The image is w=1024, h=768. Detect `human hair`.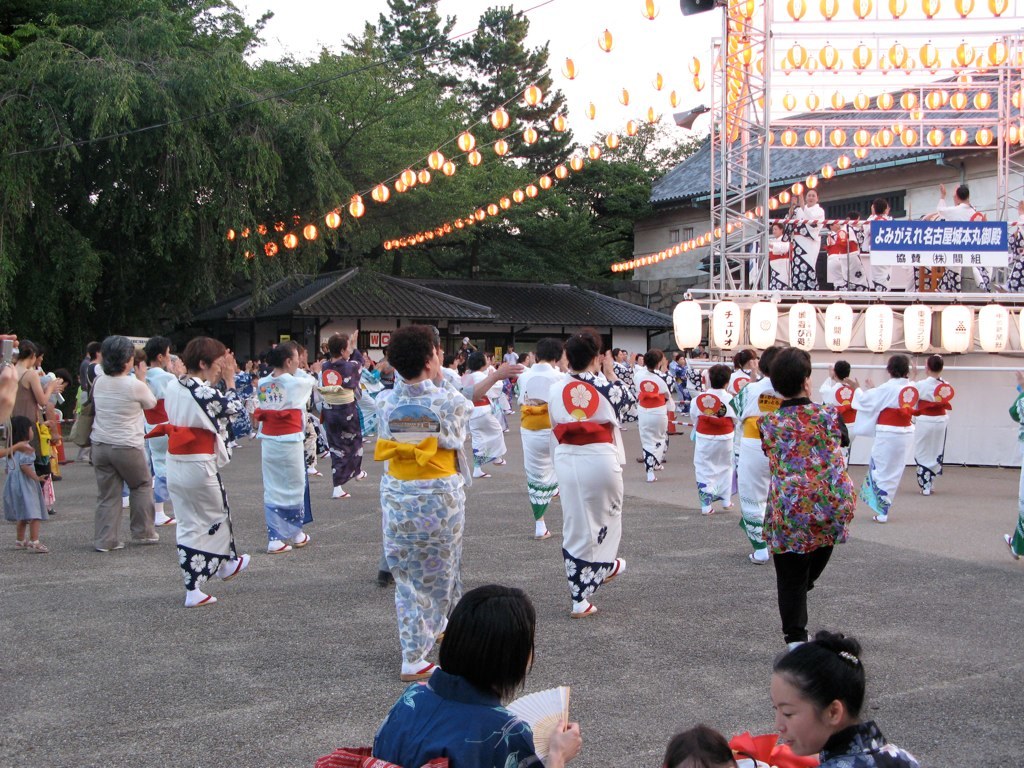
Detection: <box>637,350,665,367</box>.
